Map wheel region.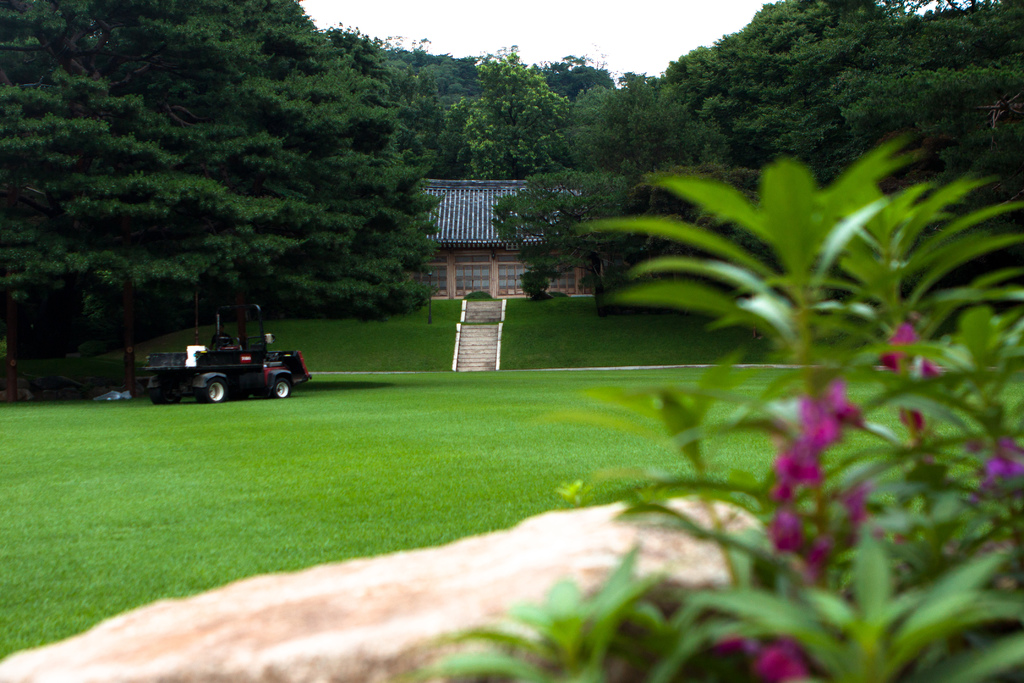
Mapped to select_region(209, 329, 237, 348).
